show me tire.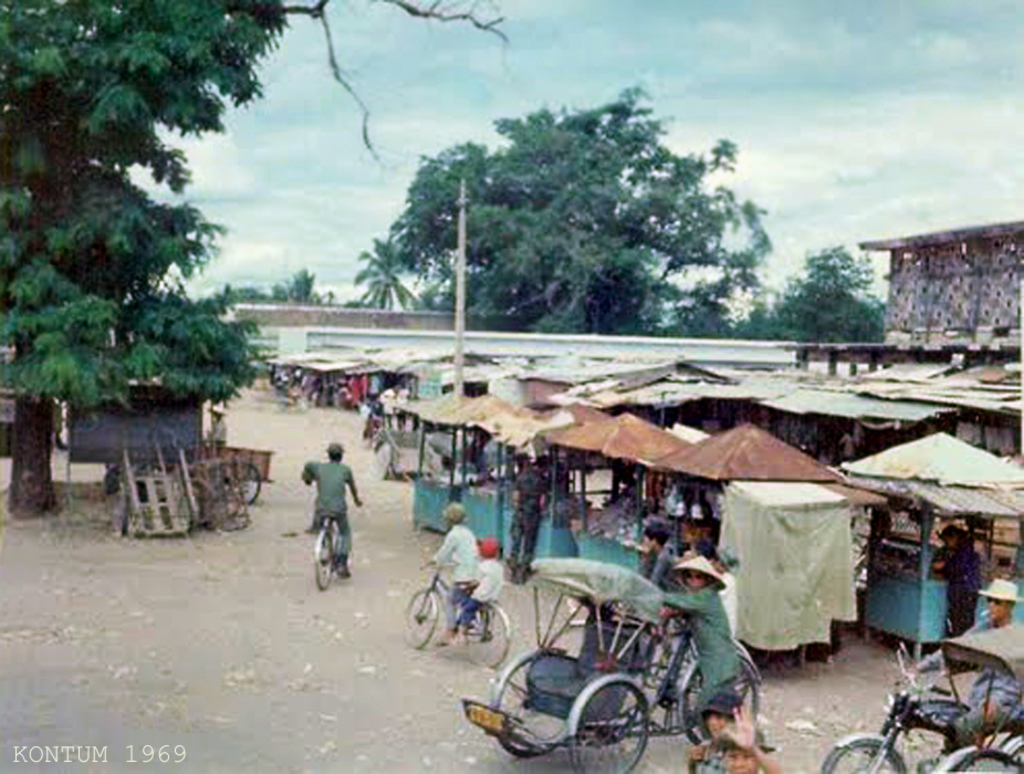
tire is here: (49, 400, 69, 448).
